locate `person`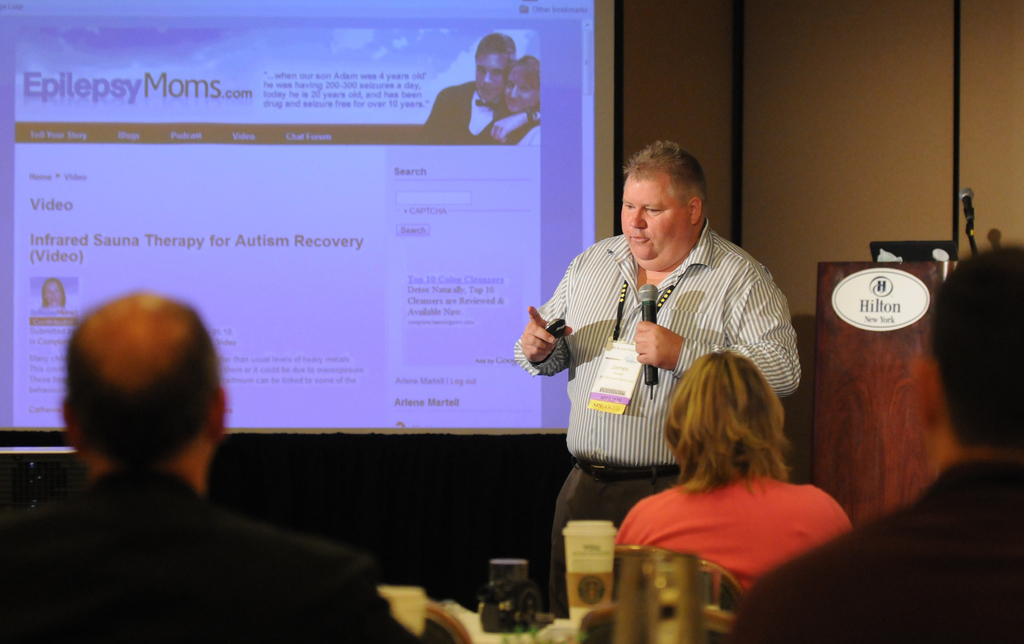
0/290/424/643
